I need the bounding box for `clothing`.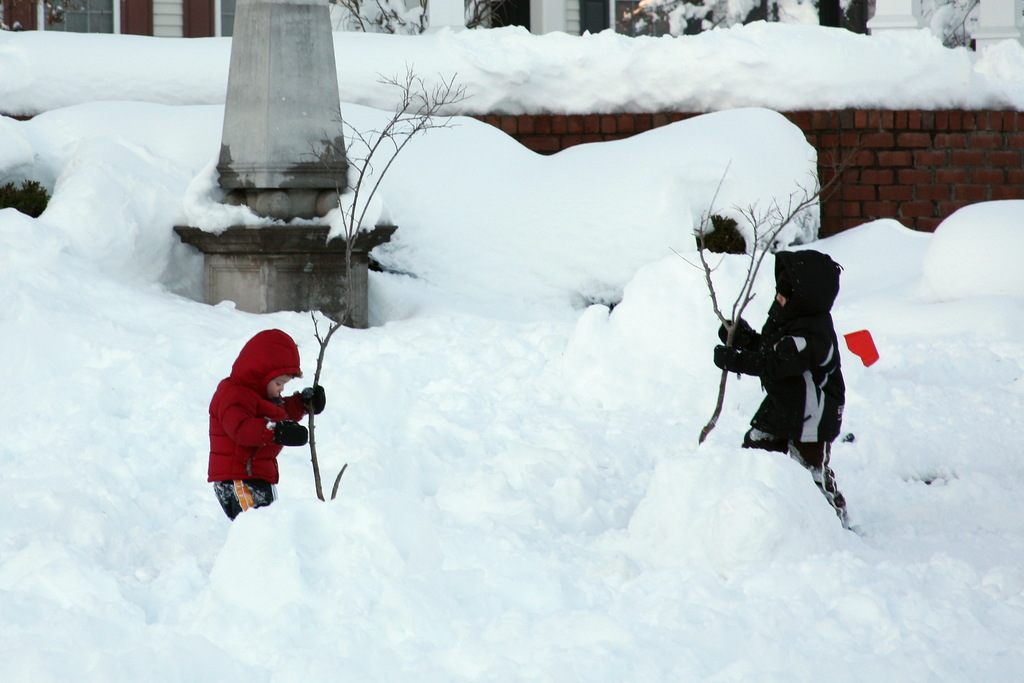
Here it is: [left=195, top=325, right=314, bottom=509].
